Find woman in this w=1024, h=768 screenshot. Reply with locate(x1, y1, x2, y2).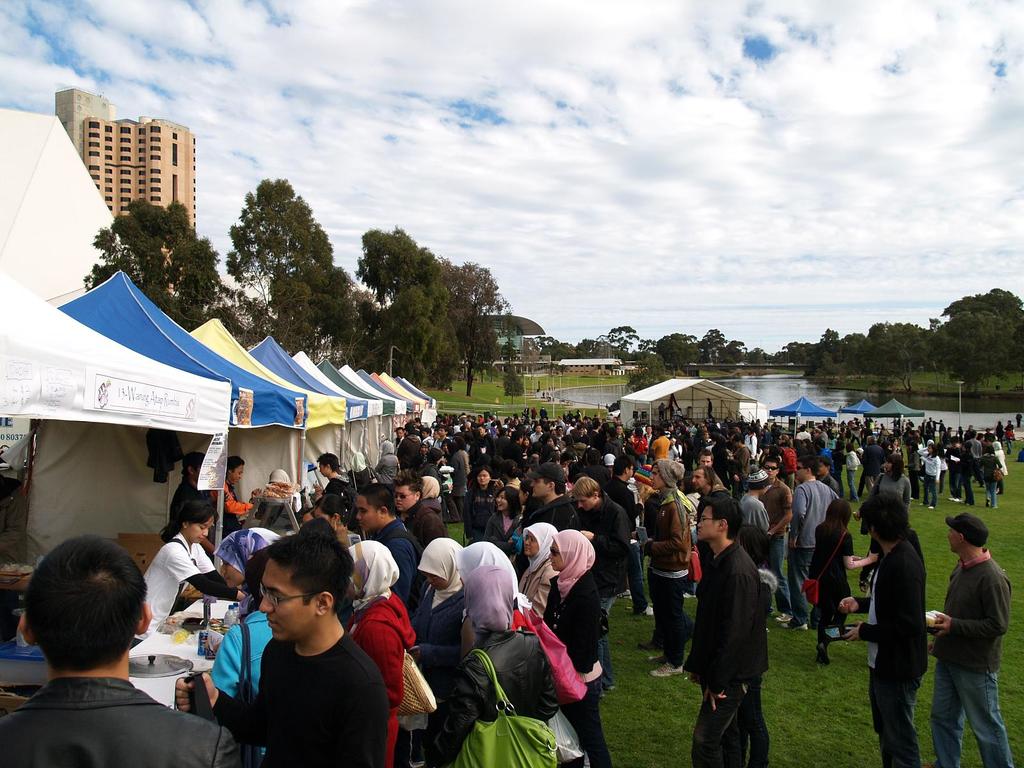
locate(532, 521, 609, 767).
